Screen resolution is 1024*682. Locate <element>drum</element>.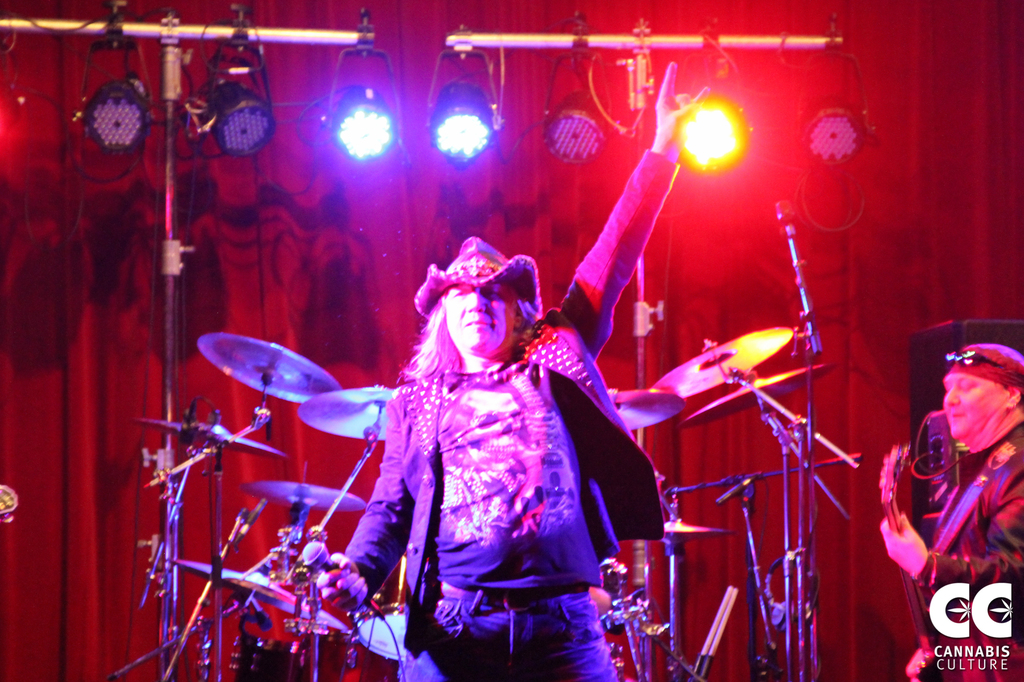
[352,551,406,660].
